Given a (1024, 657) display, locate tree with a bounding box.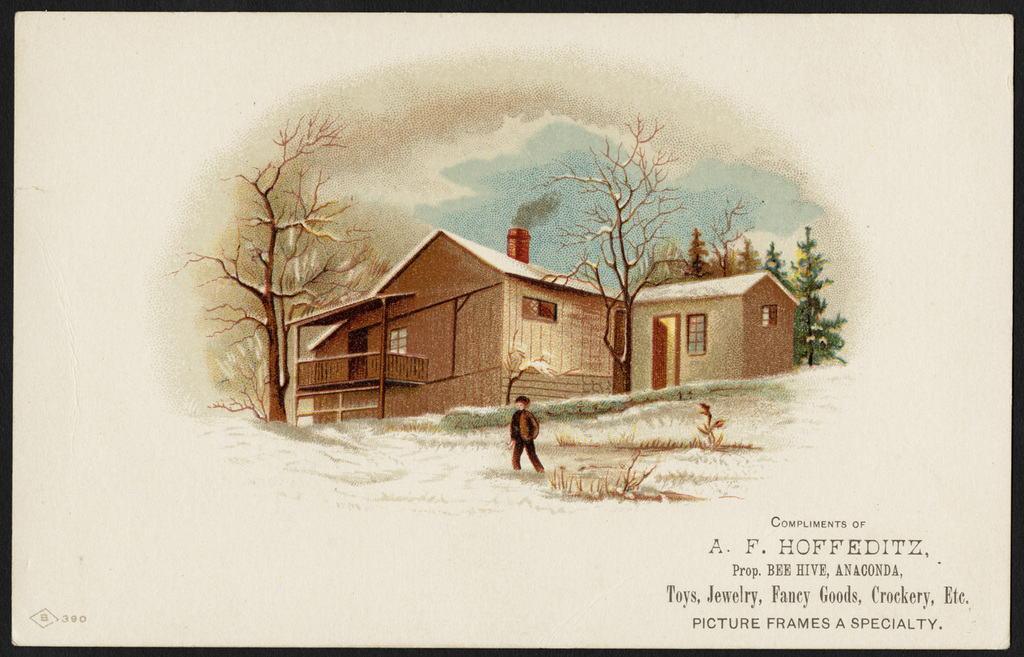
Located: bbox=(526, 111, 697, 391).
